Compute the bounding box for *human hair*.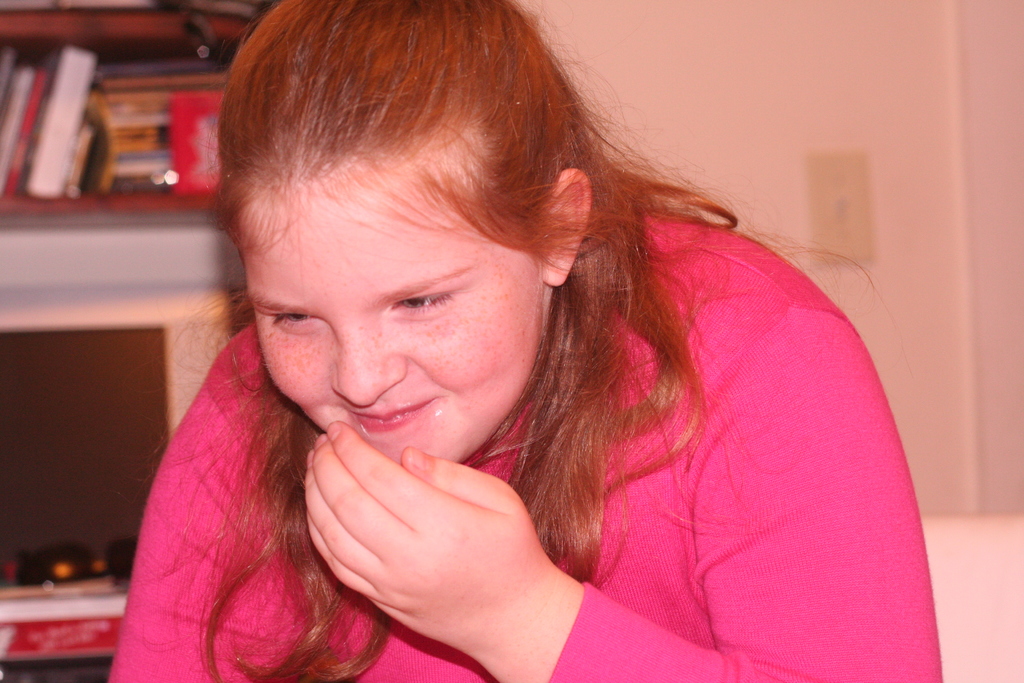
bbox=[159, 0, 757, 682].
